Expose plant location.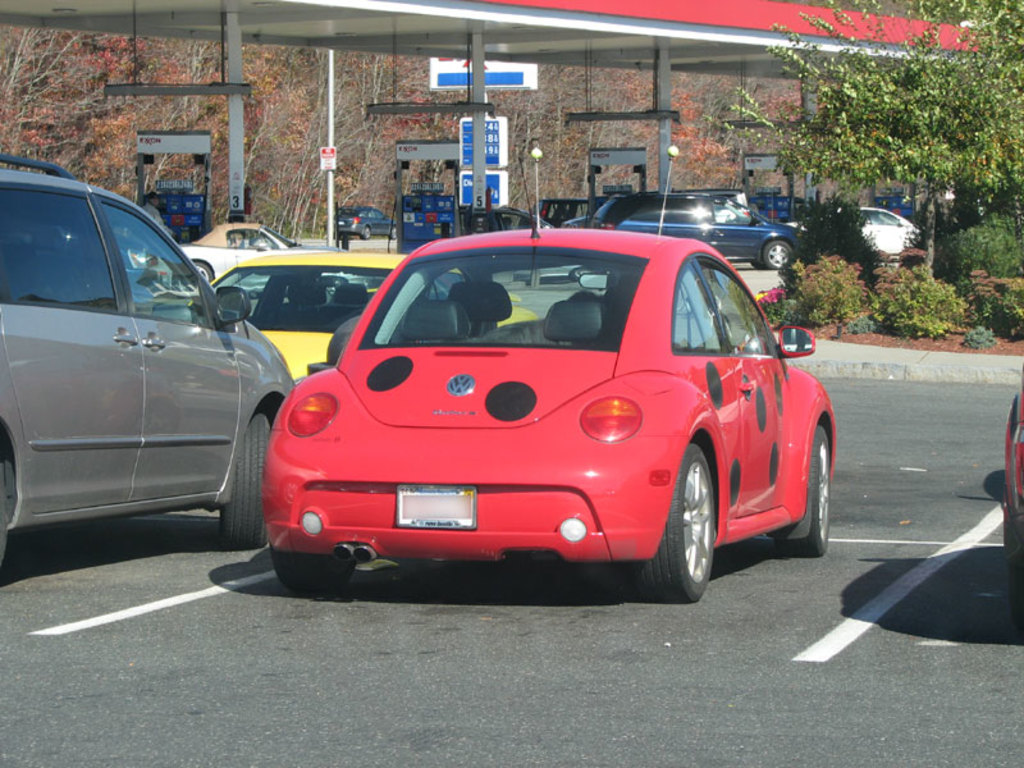
Exposed at {"left": 754, "top": 242, "right": 881, "bottom": 339}.
